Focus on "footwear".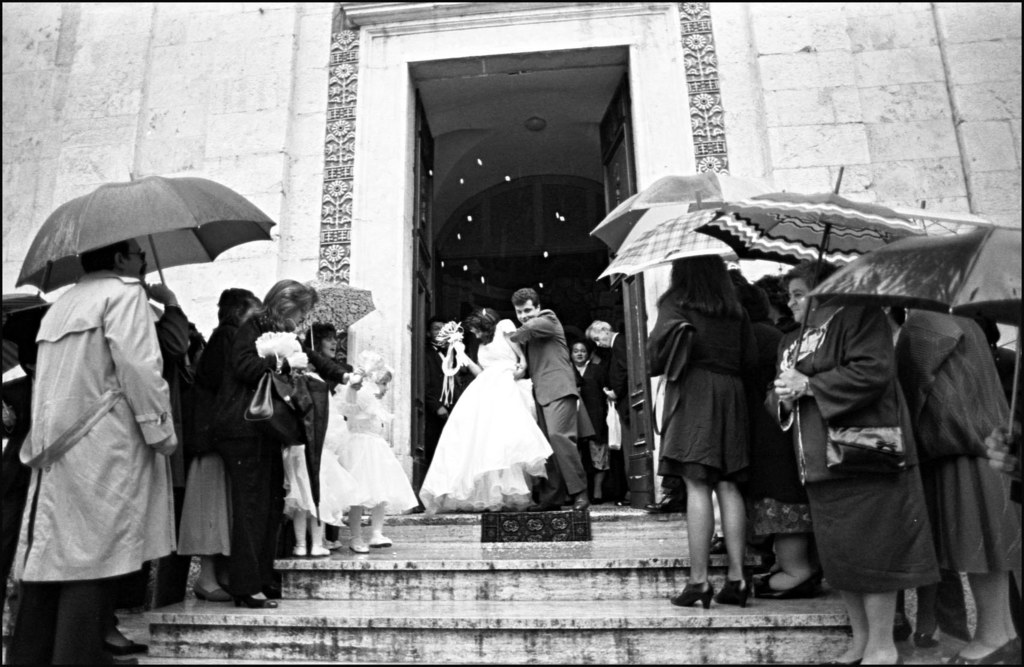
Focused at [943,636,1018,666].
